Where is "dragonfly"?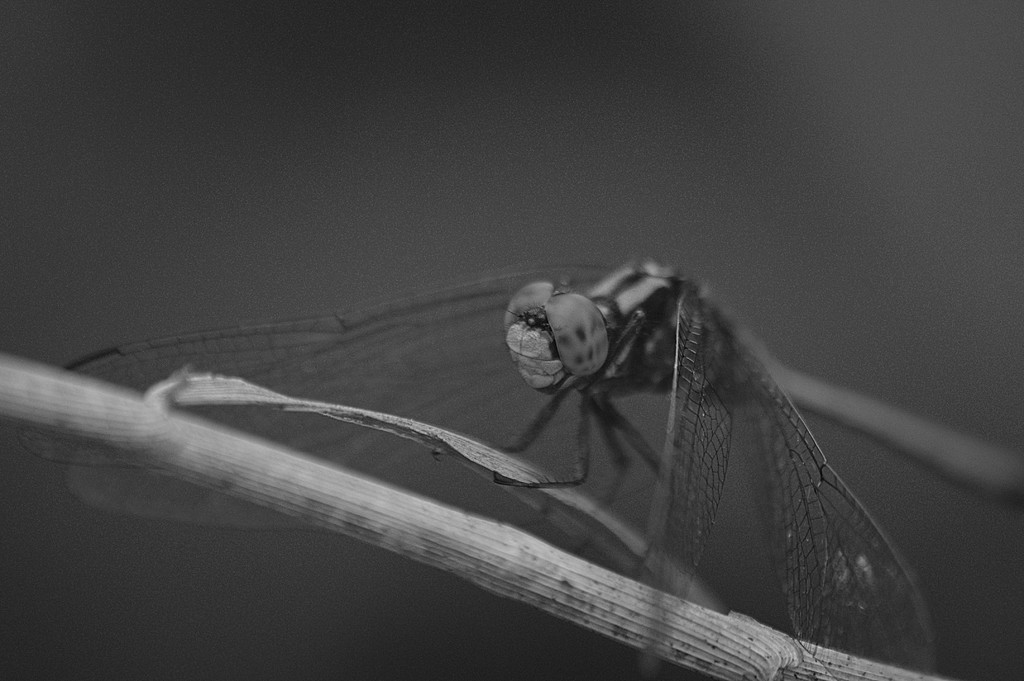
locate(20, 261, 1023, 680).
